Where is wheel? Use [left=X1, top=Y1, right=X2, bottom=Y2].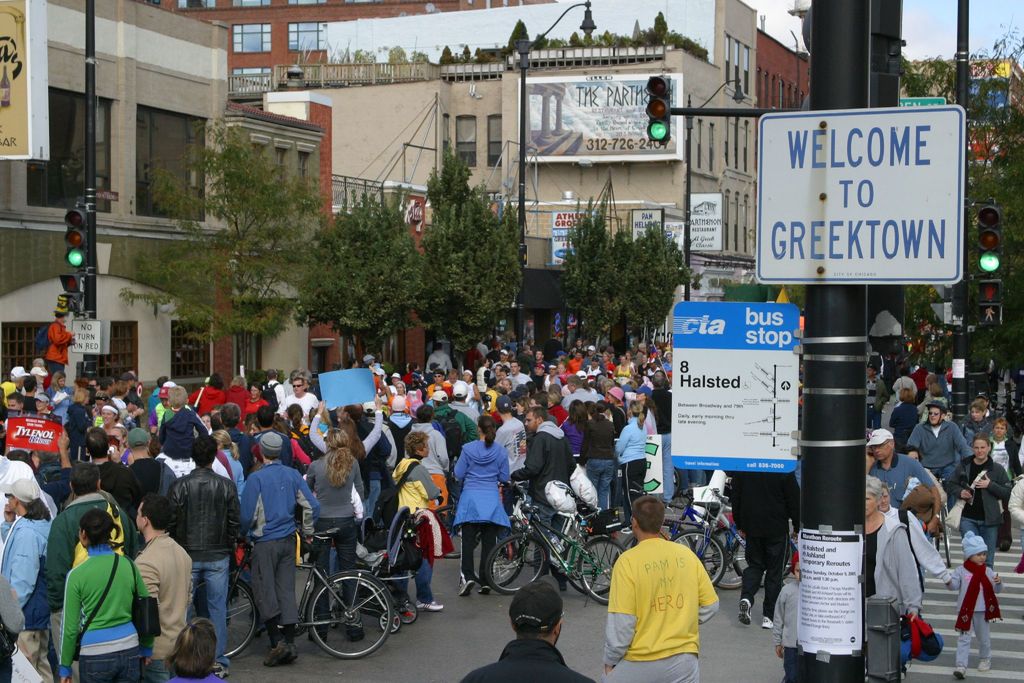
[left=581, top=537, right=623, bottom=604].
